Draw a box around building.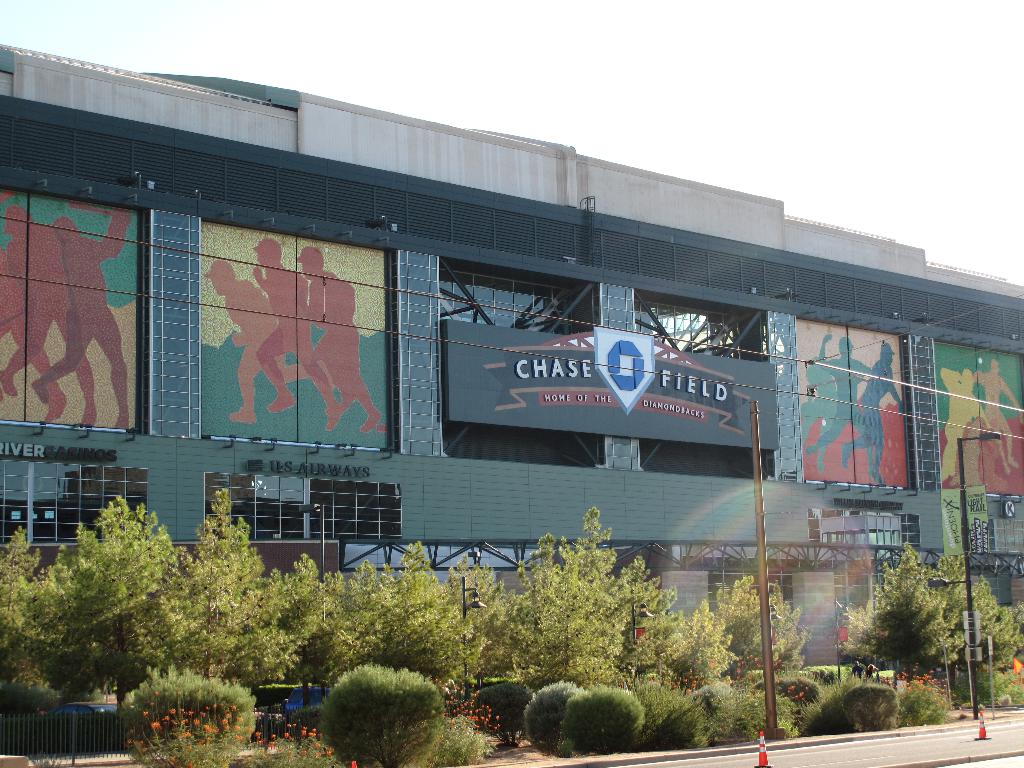
detection(0, 44, 1023, 667).
